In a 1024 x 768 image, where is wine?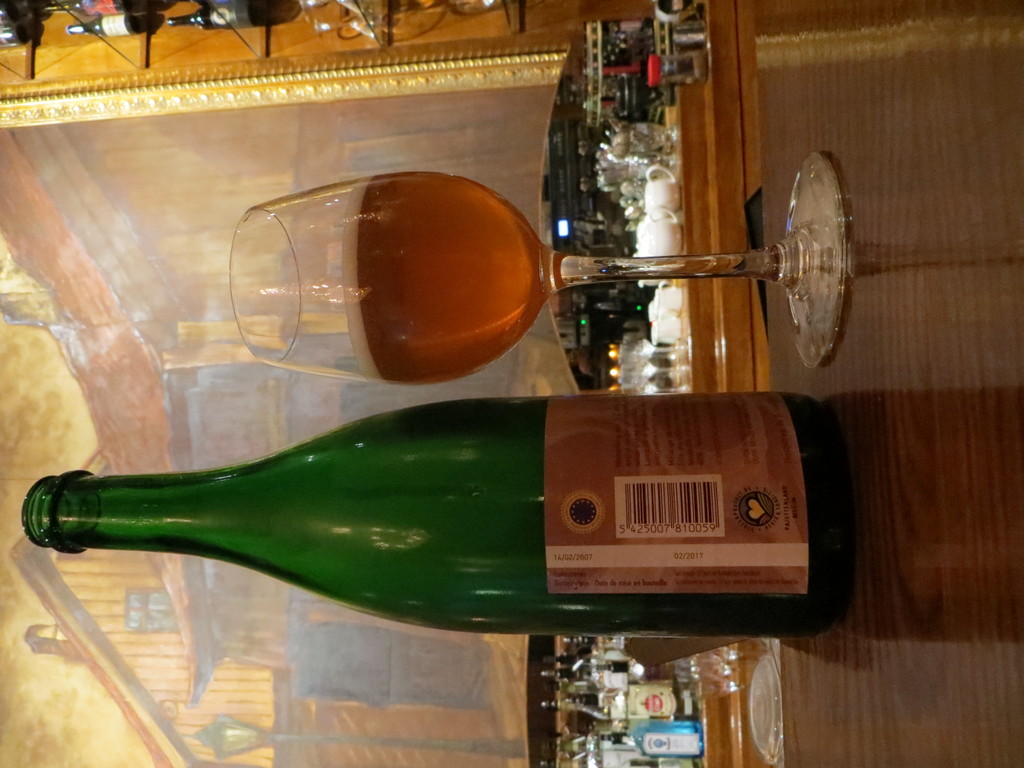
bbox=[636, 393, 851, 641].
